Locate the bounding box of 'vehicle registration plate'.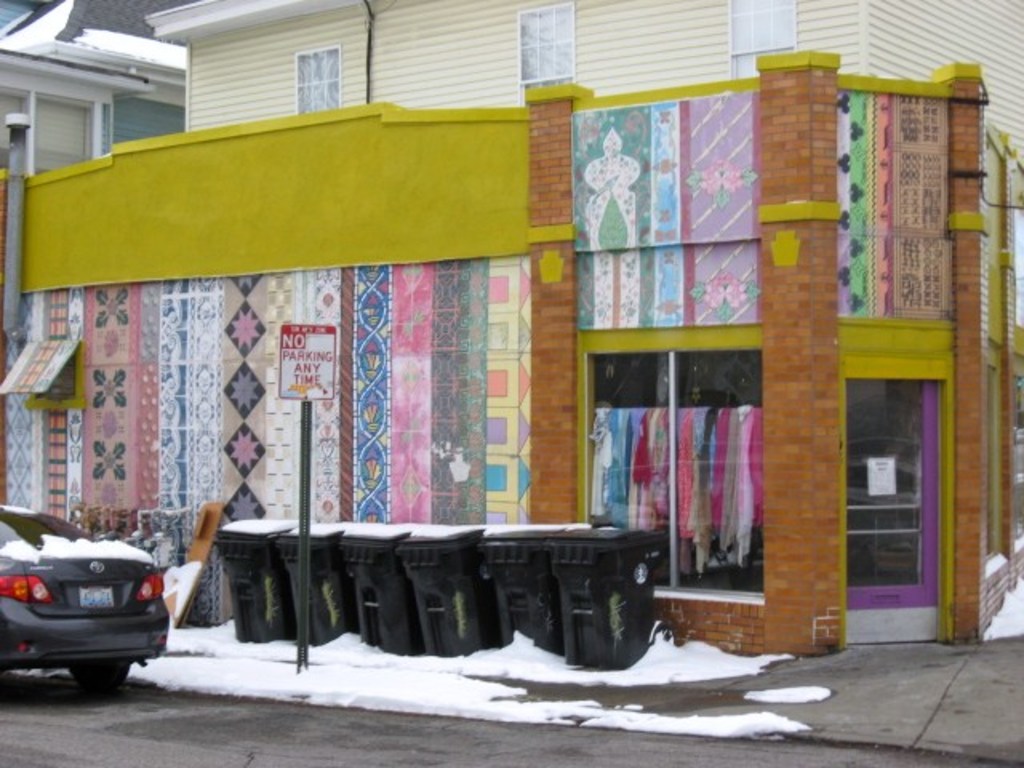
Bounding box: <region>80, 584, 118, 608</region>.
